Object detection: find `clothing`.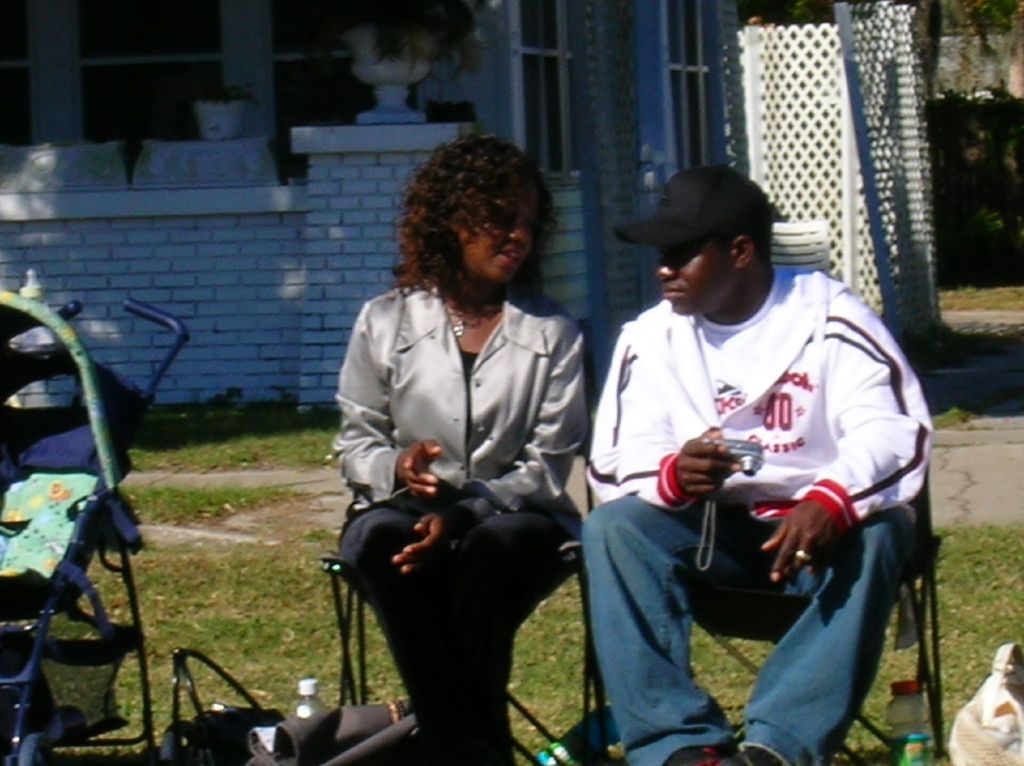
582, 259, 938, 520.
